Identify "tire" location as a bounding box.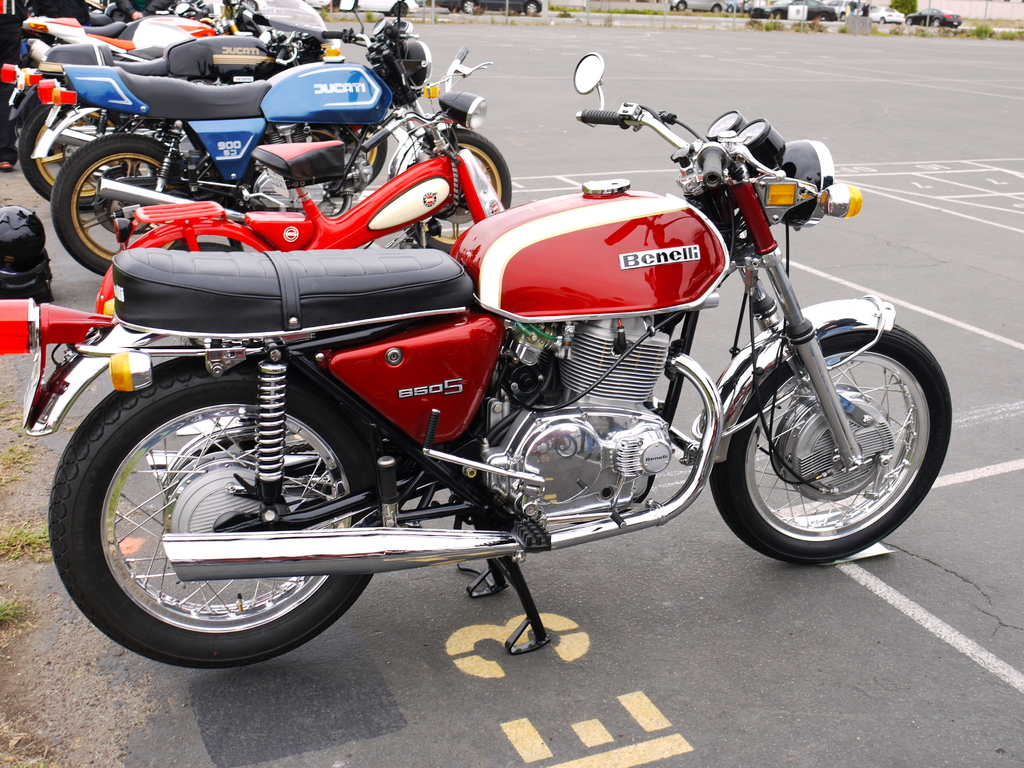
region(877, 19, 884, 24).
